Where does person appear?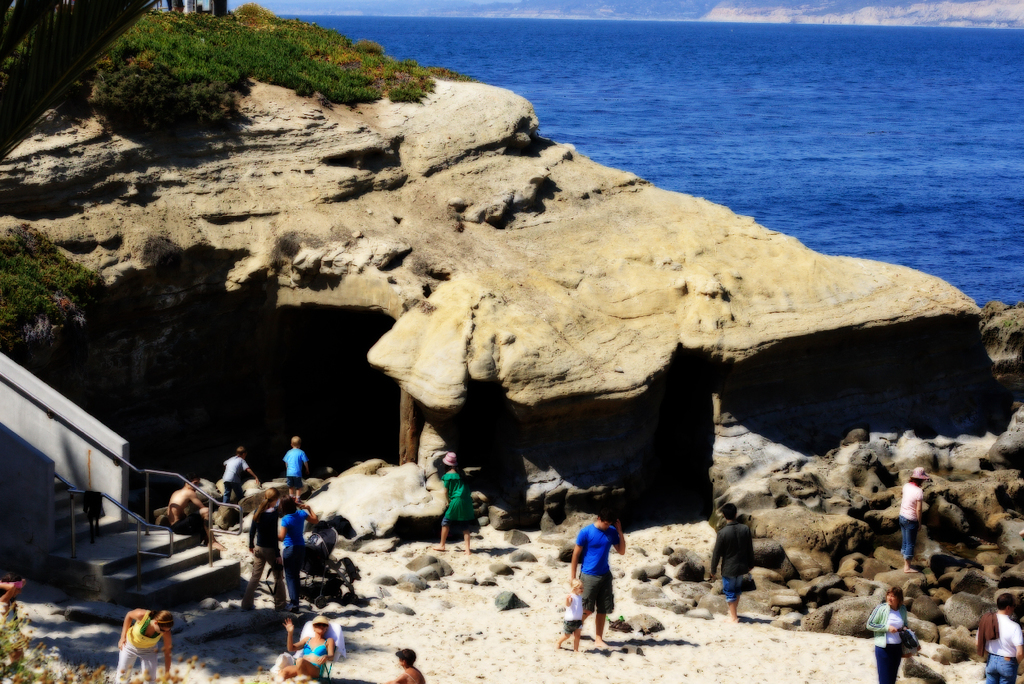
Appears at BBox(972, 590, 1023, 683).
